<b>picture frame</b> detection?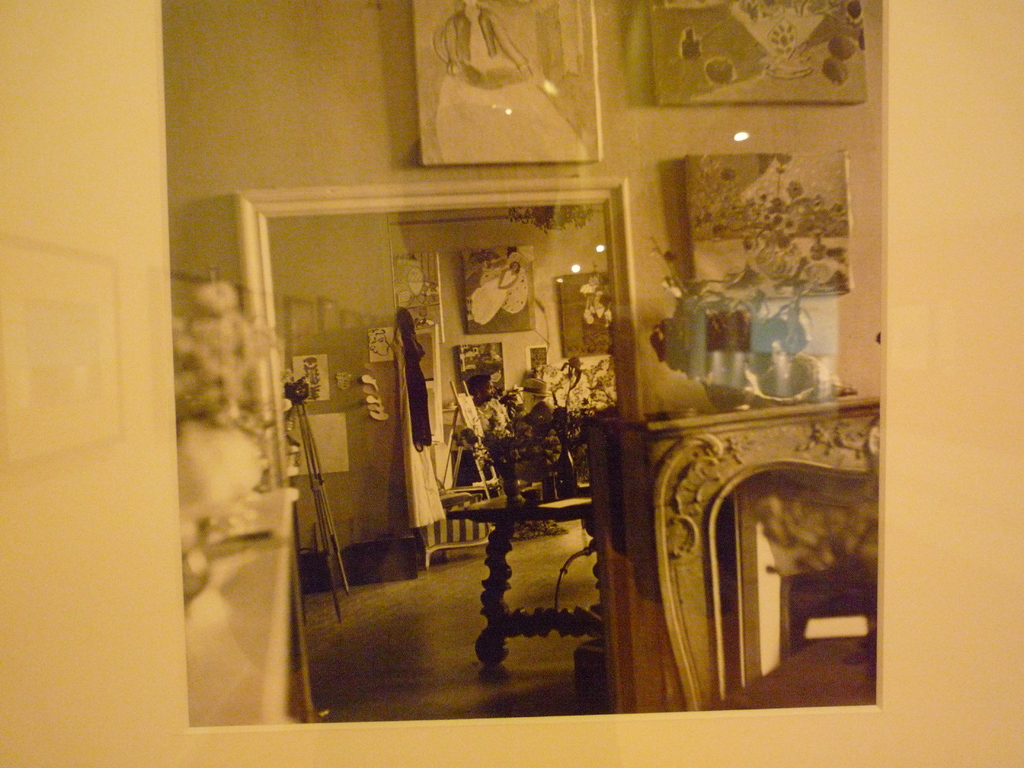
<bbox>459, 252, 538, 338</bbox>
